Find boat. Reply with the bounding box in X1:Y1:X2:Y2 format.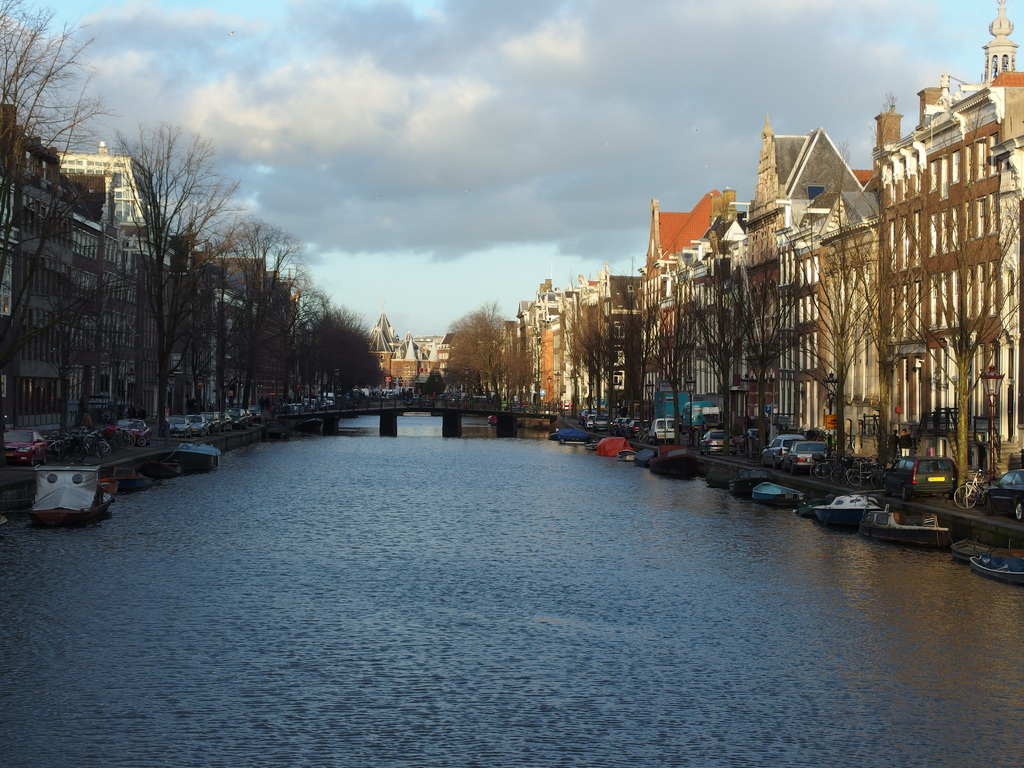
104:467:156:490.
